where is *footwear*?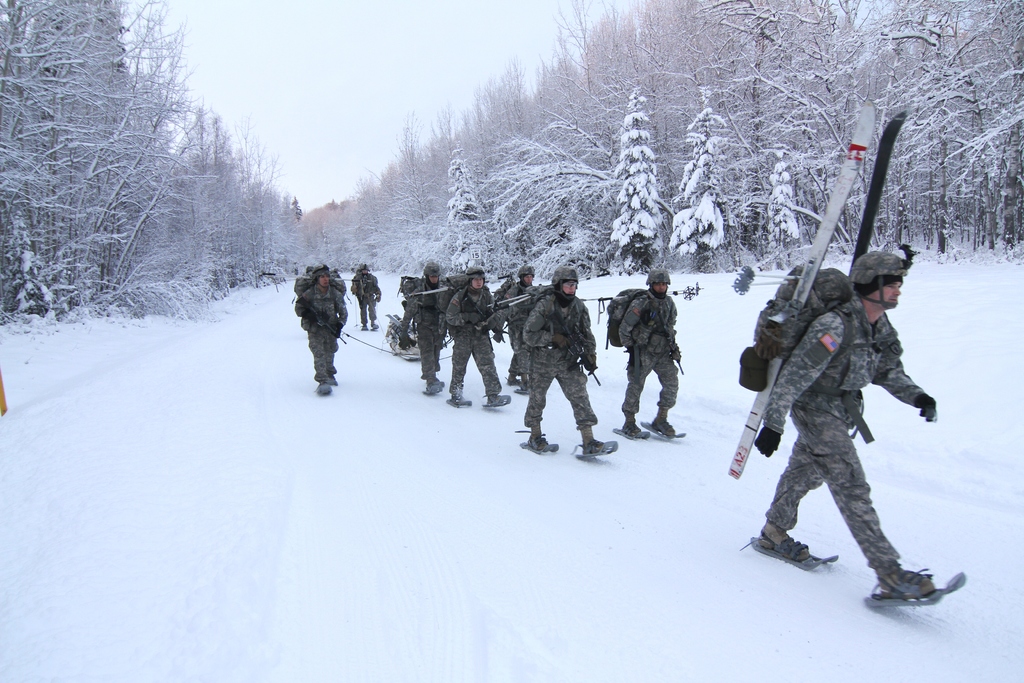
485,393,505,407.
